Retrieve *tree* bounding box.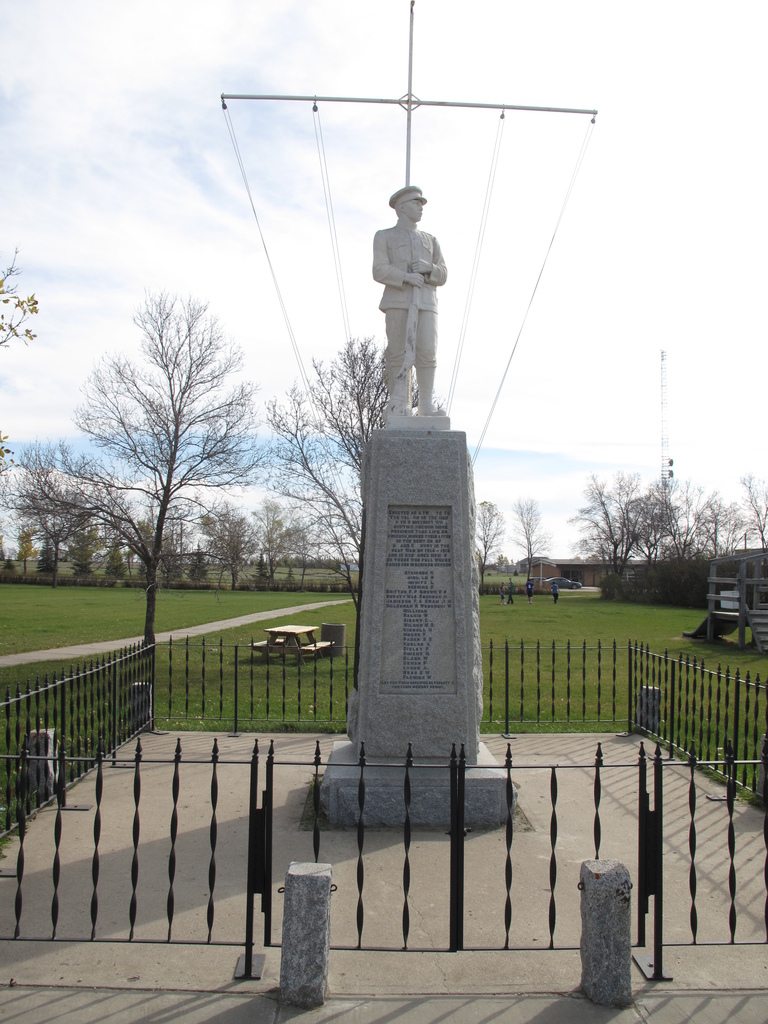
Bounding box: select_region(204, 500, 264, 598).
